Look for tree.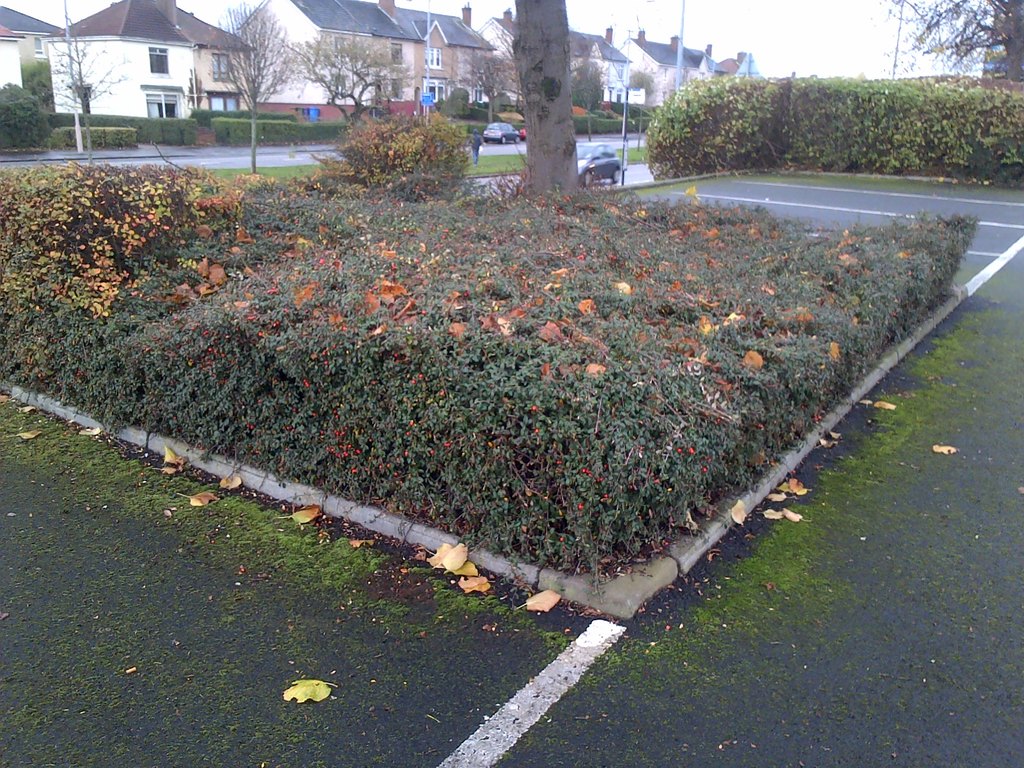
Found: BBox(305, 116, 465, 193).
